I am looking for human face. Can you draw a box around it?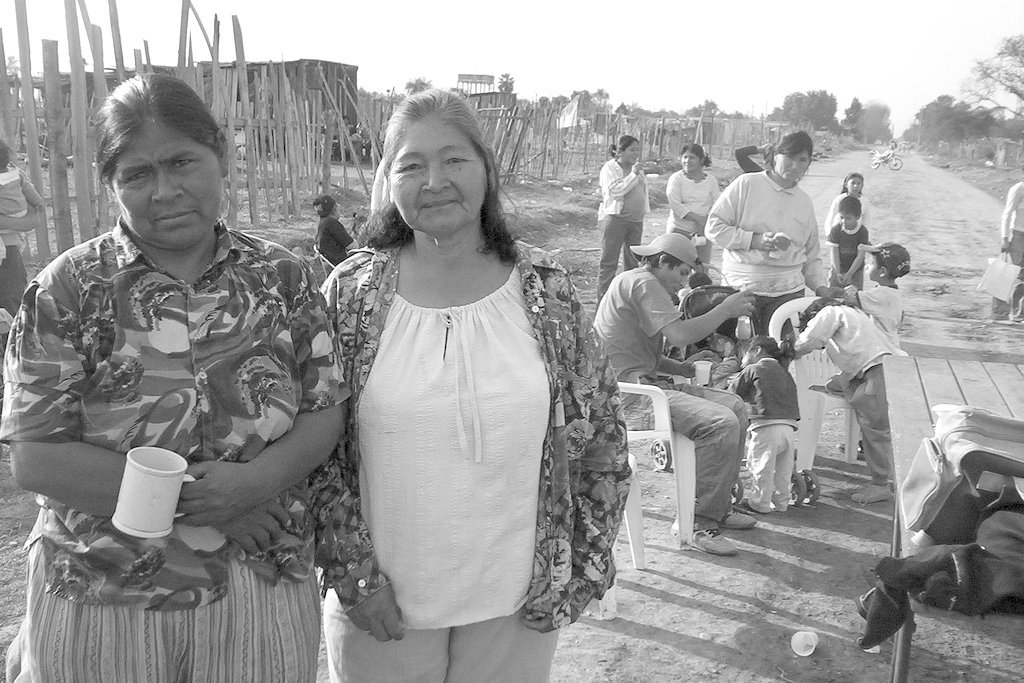
Sure, the bounding box is (left=682, top=148, right=702, bottom=170).
